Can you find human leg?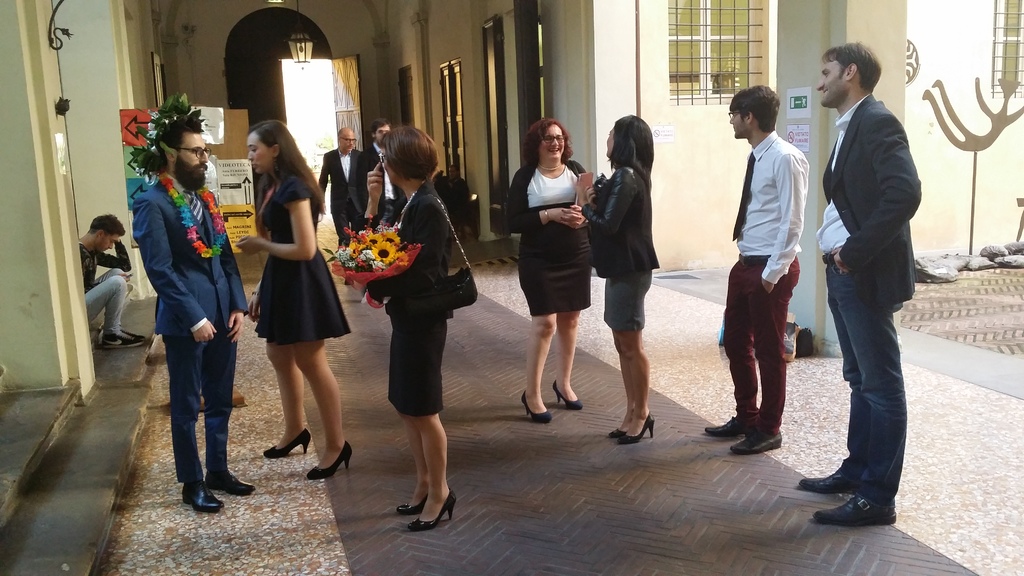
Yes, bounding box: bbox(166, 330, 223, 509).
